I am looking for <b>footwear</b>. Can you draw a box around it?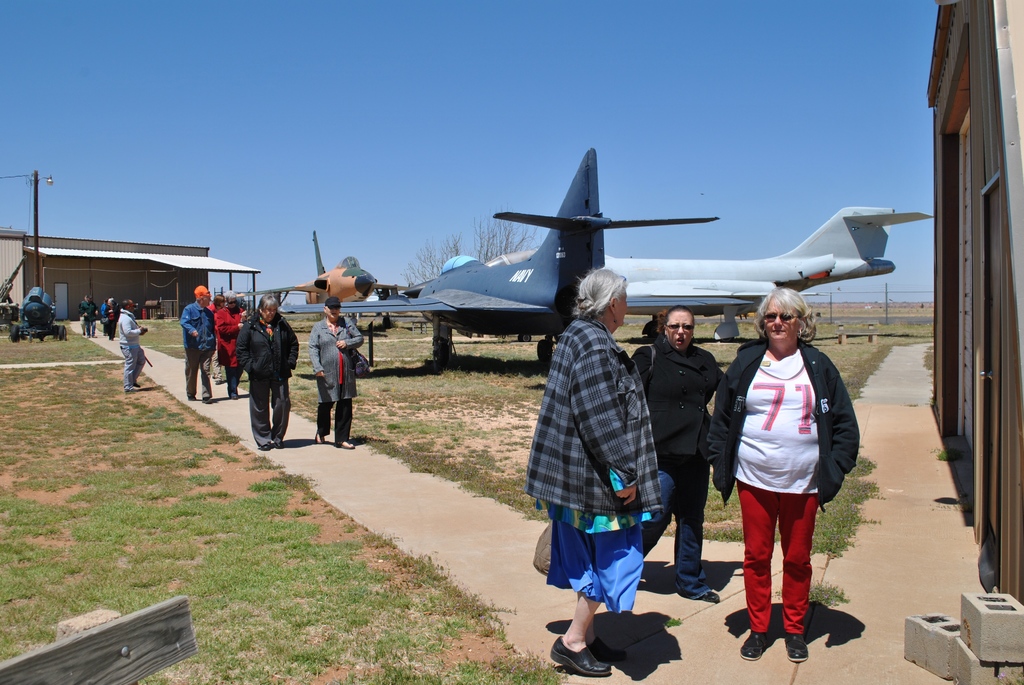
Sure, the bounding box is <bbox>591, 636, 629, 656</bbox>.
